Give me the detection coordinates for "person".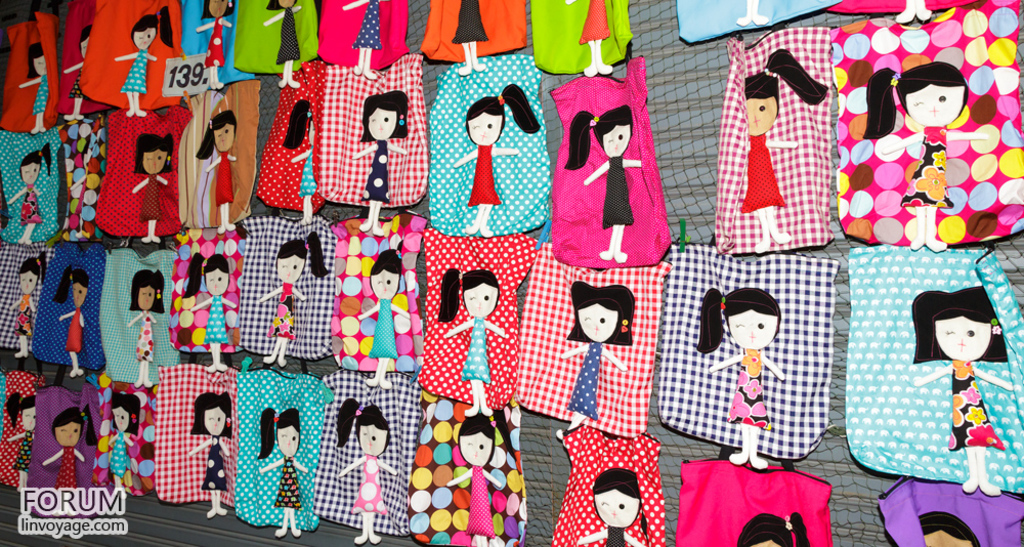
169, 375, 234, 522.
